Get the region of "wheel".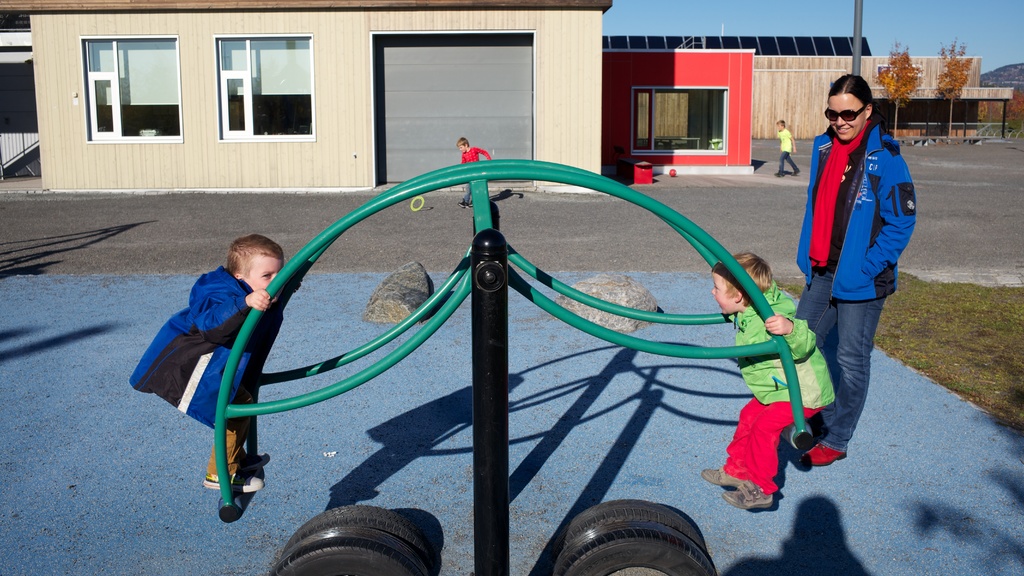
543:522:719:575.
